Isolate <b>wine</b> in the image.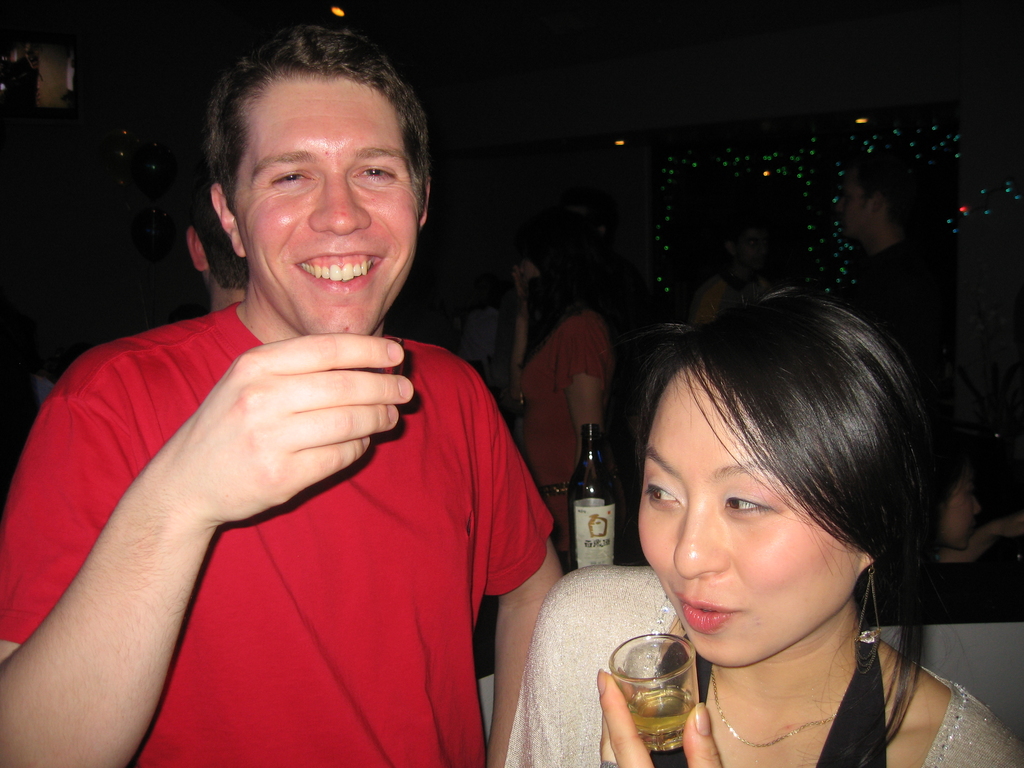
Isolated region: <box>563,417,620,570</box>.
